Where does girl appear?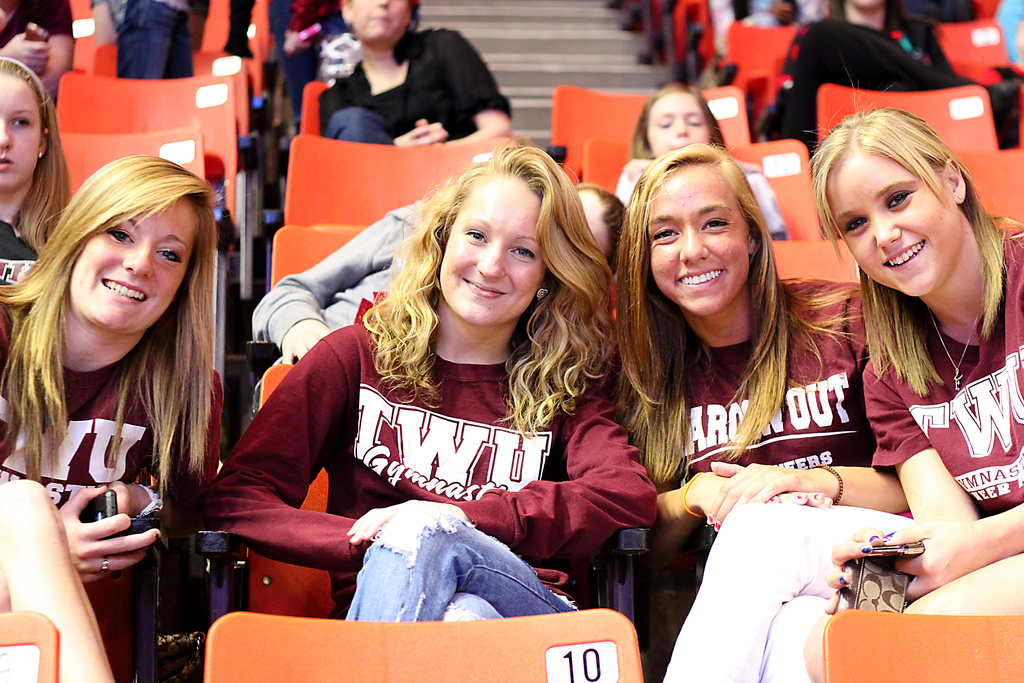
Appears at <bbox>0, 187, 216, 682</bbox>.
